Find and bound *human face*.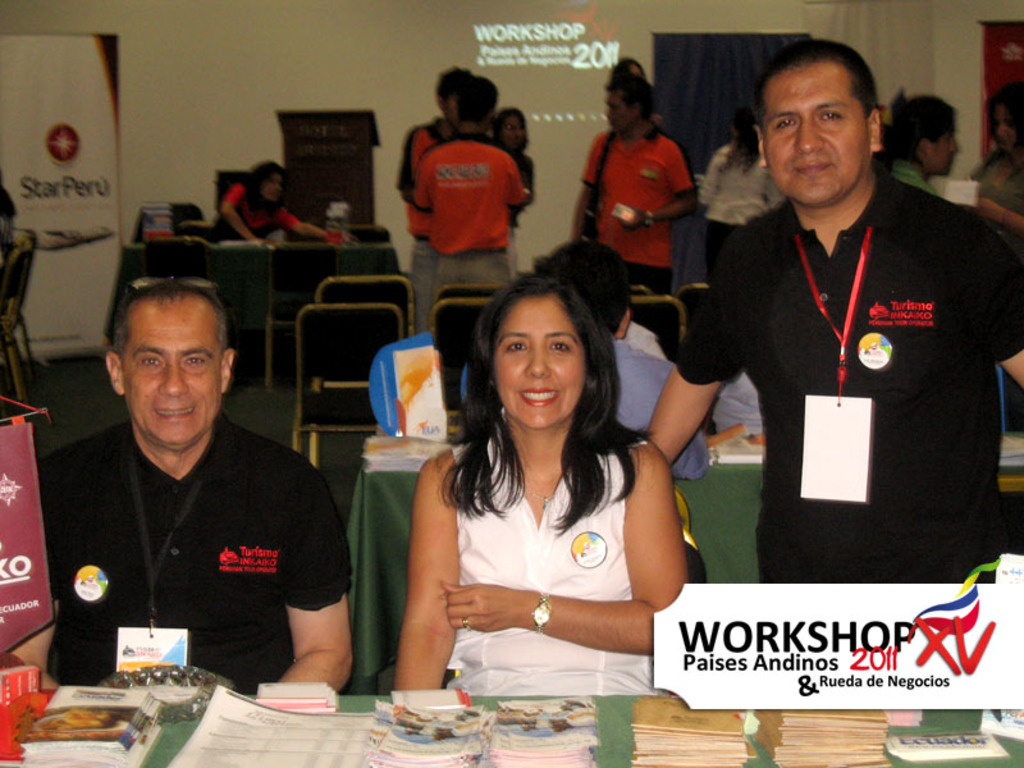
Bound: 603/92/636/128.
